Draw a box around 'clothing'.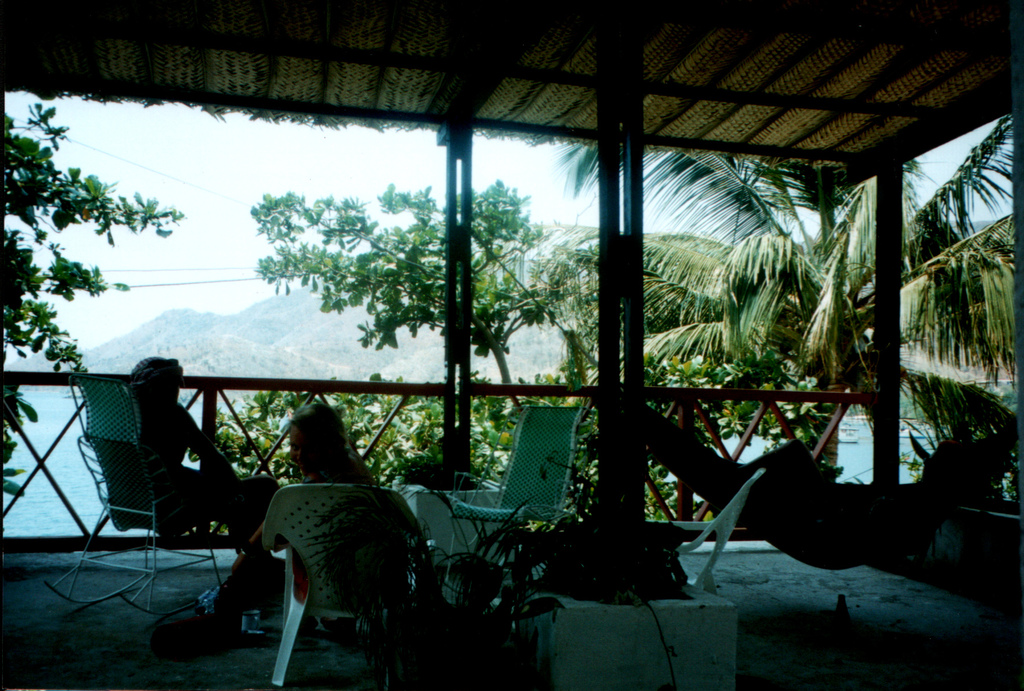
bbox(281, 461, 376, 603).
